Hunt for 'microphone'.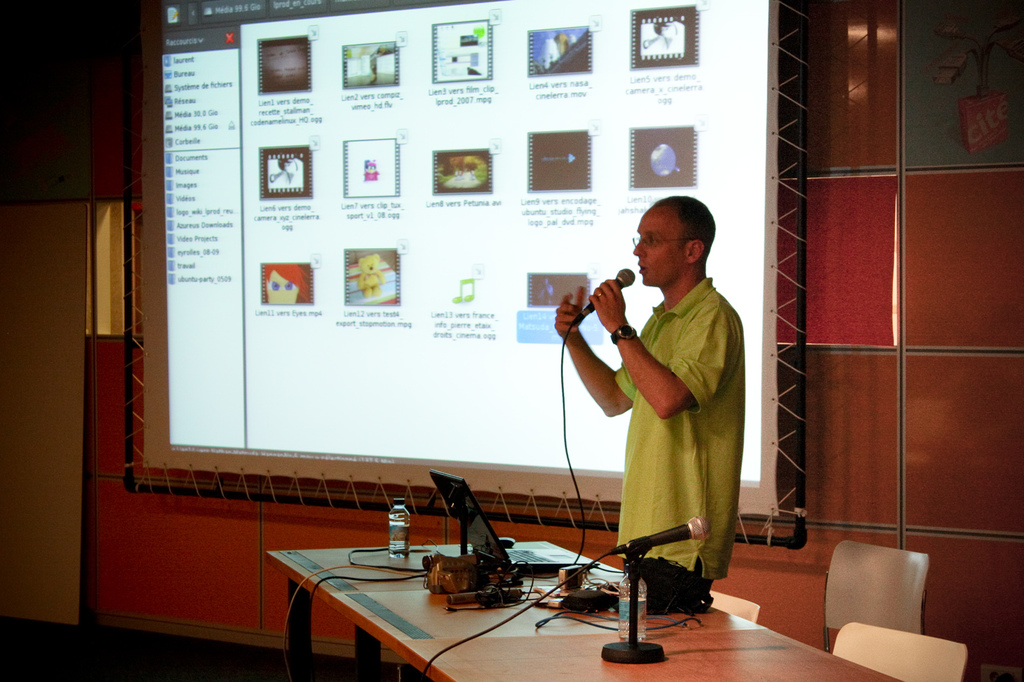
Hunted down at 602 514 712 556.
